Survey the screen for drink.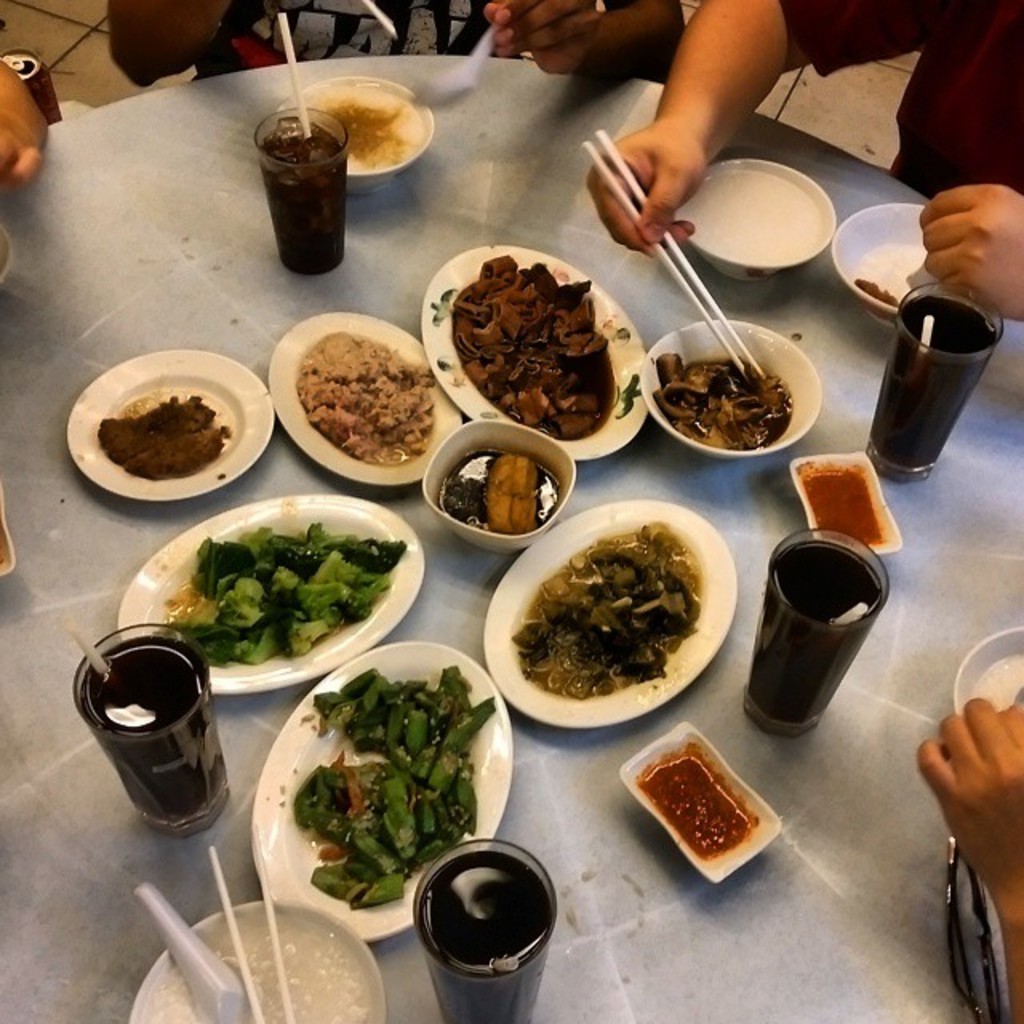
Survey found: select_region(258, 118, 347, 272).
